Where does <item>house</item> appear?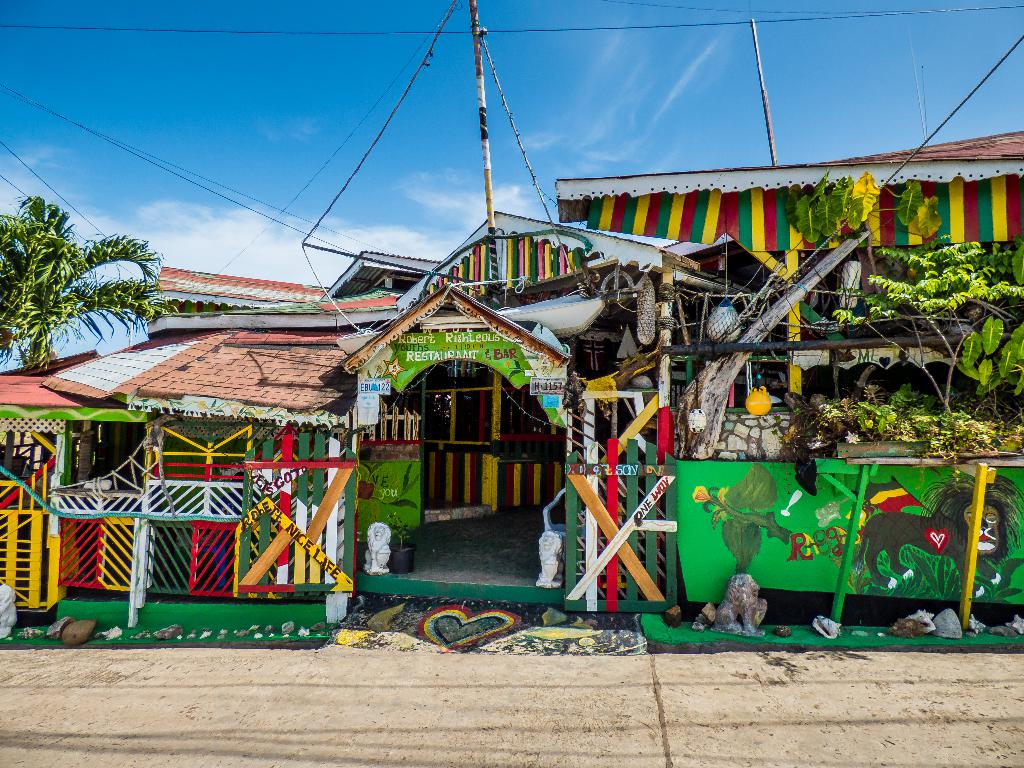
Appears at (0, 129, 1023, 655).
